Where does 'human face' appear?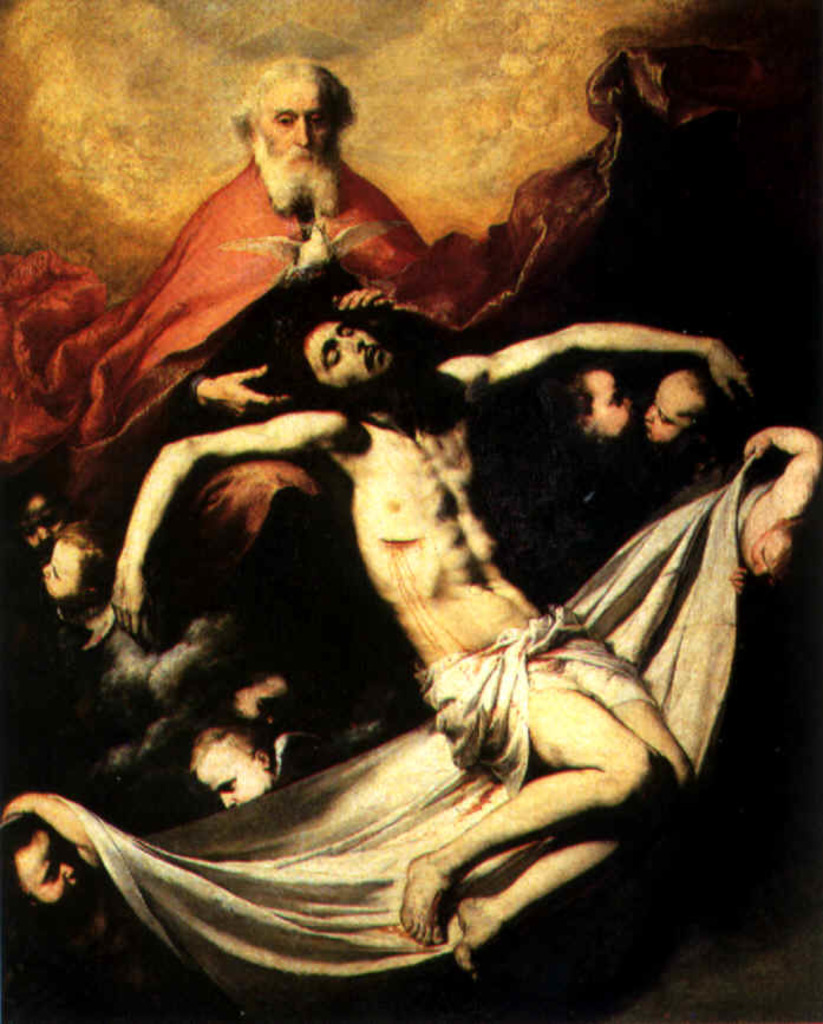
Appears at box(306, 325, 396, 392).
